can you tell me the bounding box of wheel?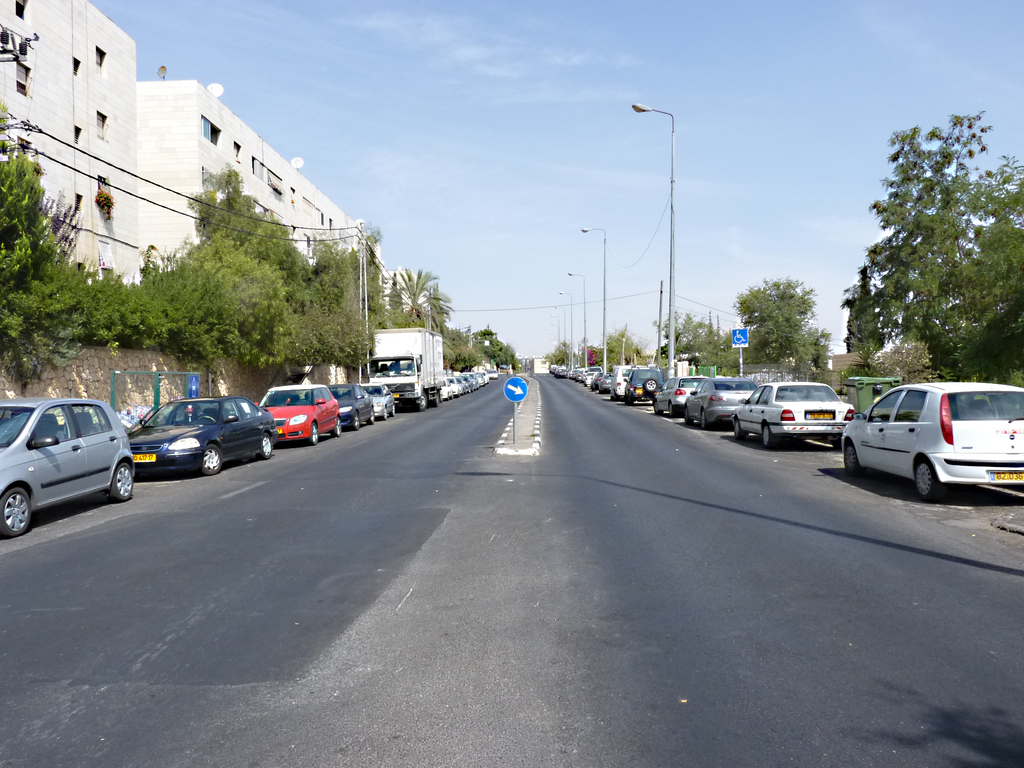
BBox(0, 487, 29, 536).
